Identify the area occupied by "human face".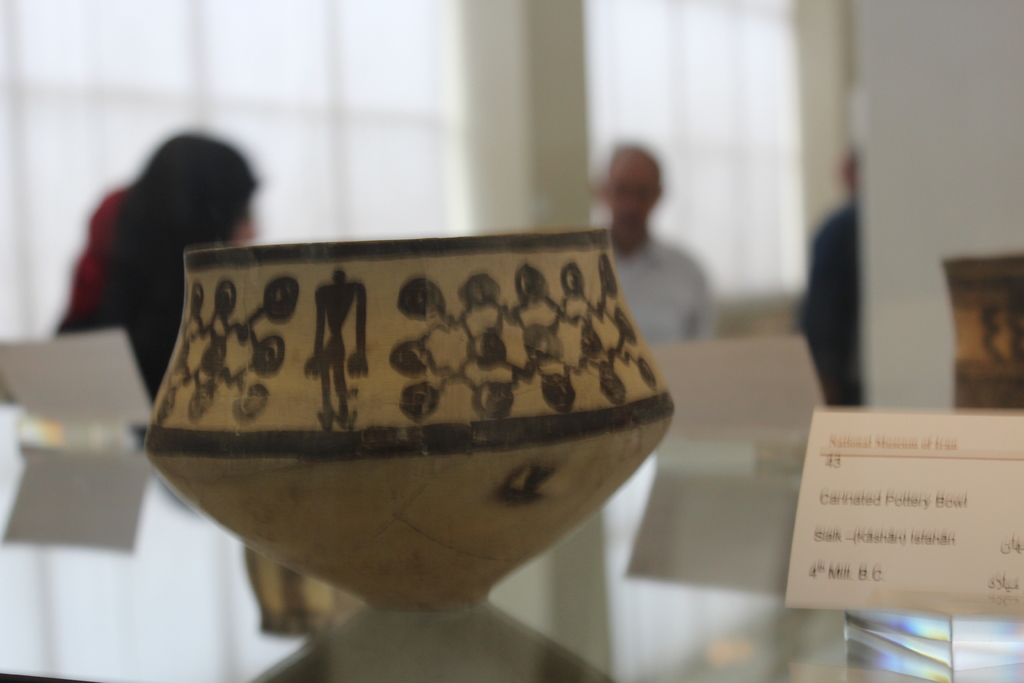
Area: 228/184/250/244.
